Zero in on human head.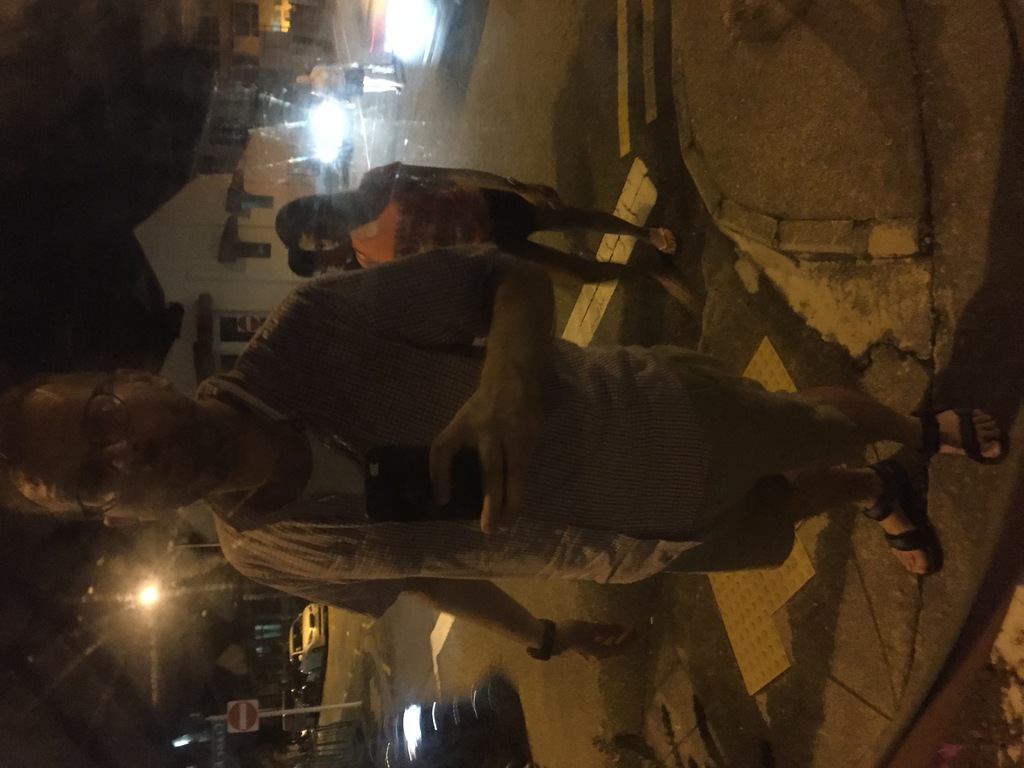
Zeroed in: locate(282, 249, 349, 280).
